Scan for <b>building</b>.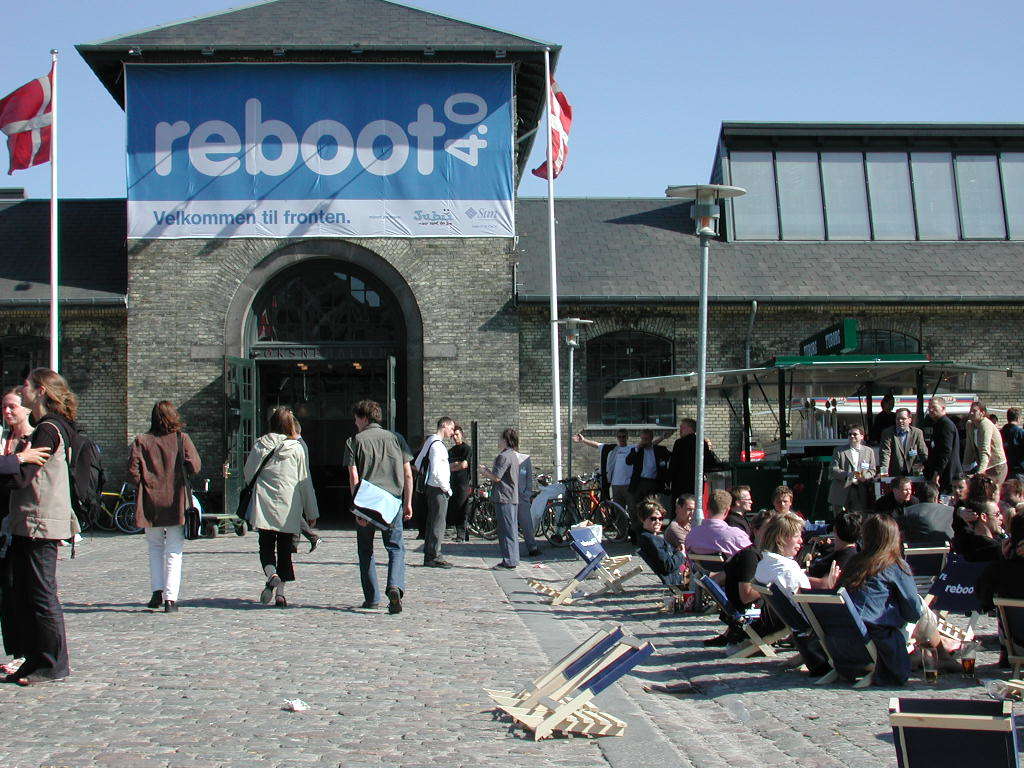
Scan result: crop(0, 0, 1023, 525).
